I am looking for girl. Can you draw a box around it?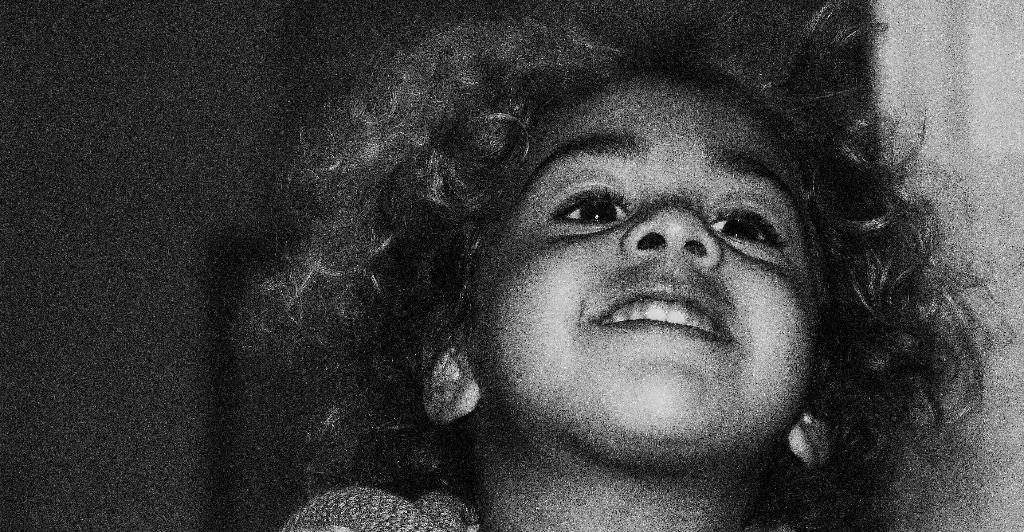
Sure, the bounding box is {"left": 229, "top": 0, "right": 1012, "bottom": 531}.
